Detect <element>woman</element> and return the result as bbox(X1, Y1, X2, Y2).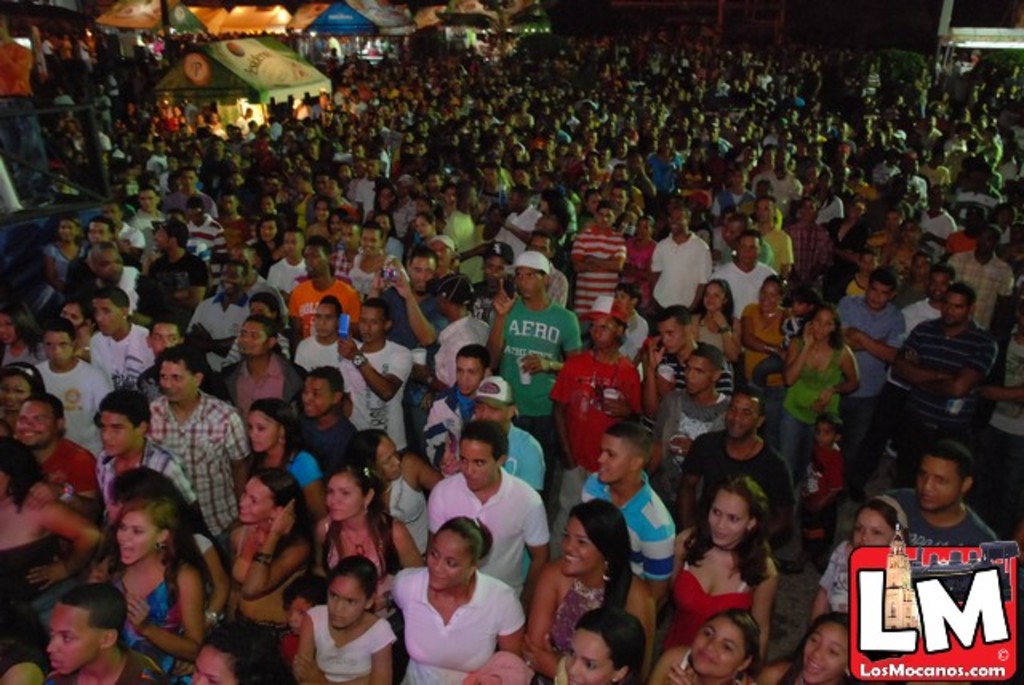
bbox(691, 277, 741, 359).
